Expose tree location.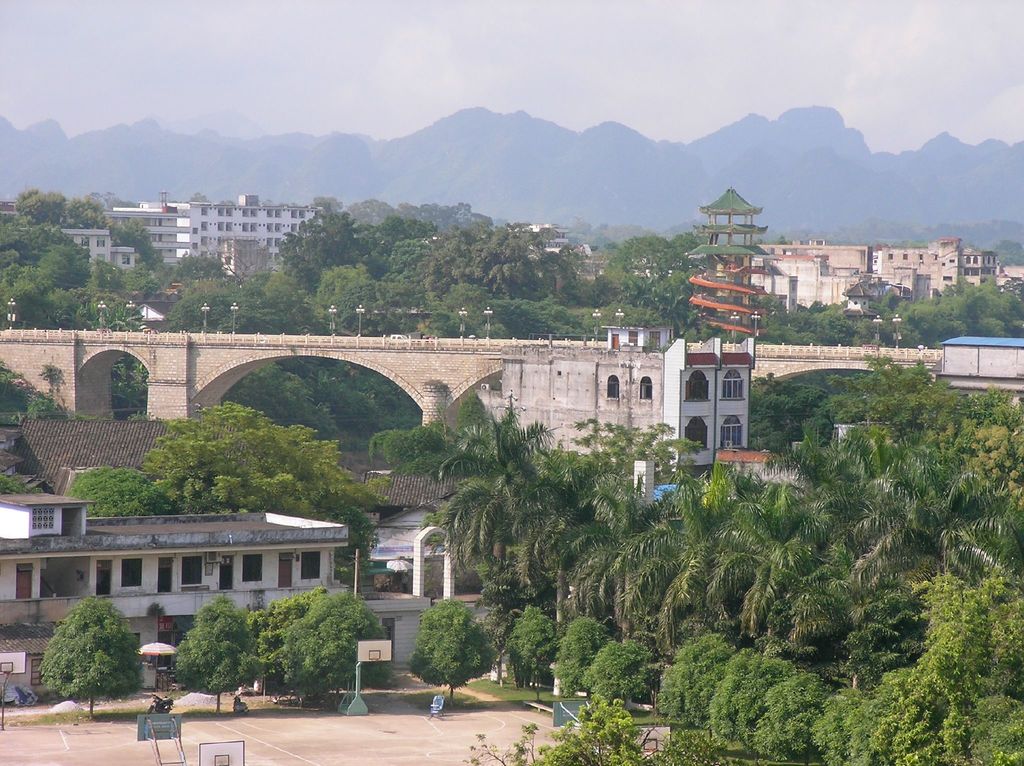
Exposed at [667, 228, 704, 297].
